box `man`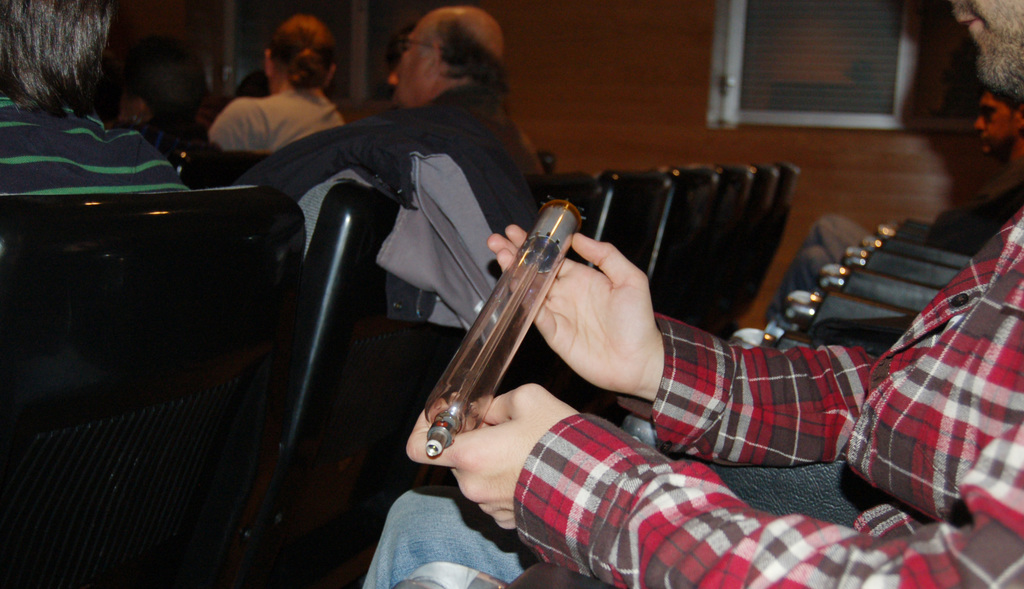
763/85/1023/330
